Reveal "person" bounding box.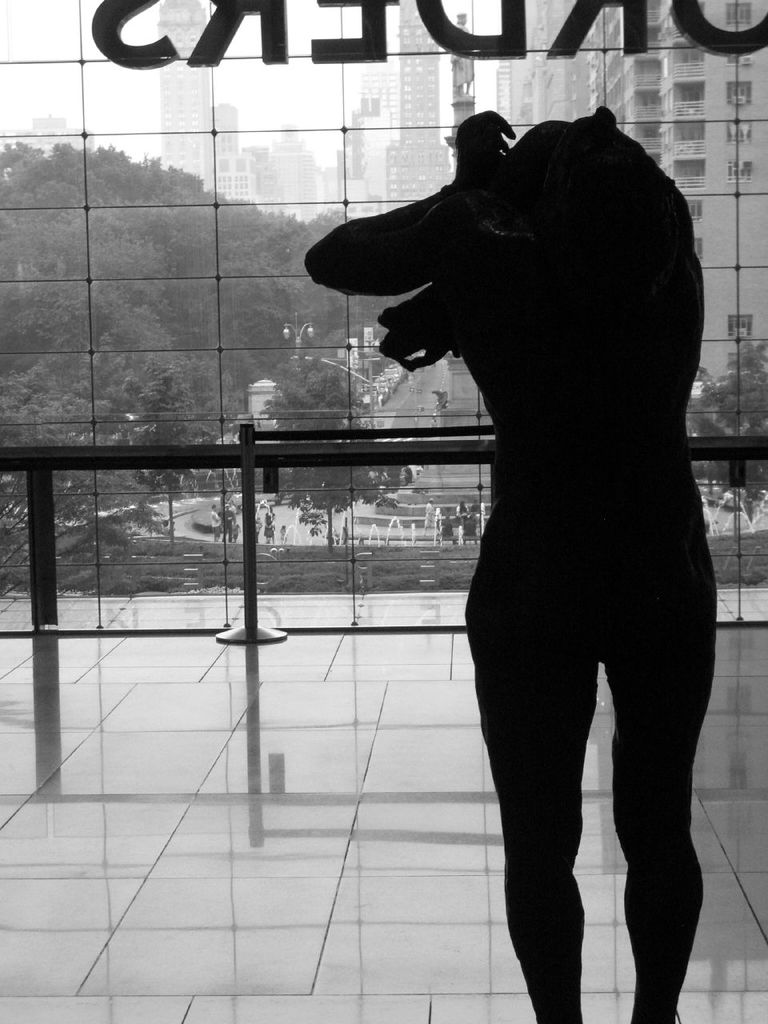
Revealed: box(391, 32, 760, 1023).
